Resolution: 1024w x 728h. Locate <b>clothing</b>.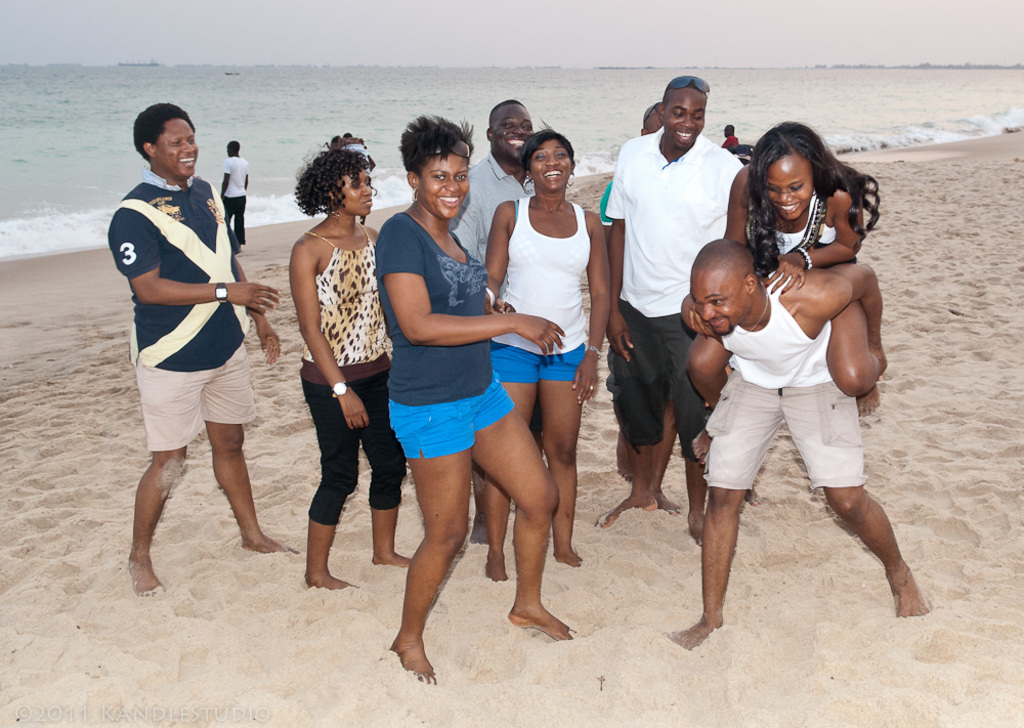
223,195,248,248.
